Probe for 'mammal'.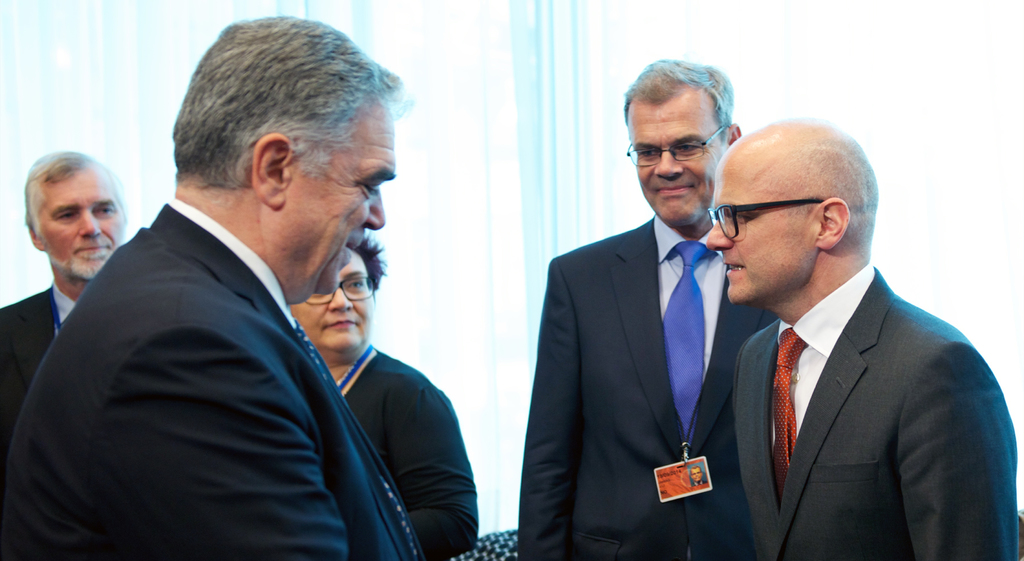
Probe result: (518, 55, 785, 555).
